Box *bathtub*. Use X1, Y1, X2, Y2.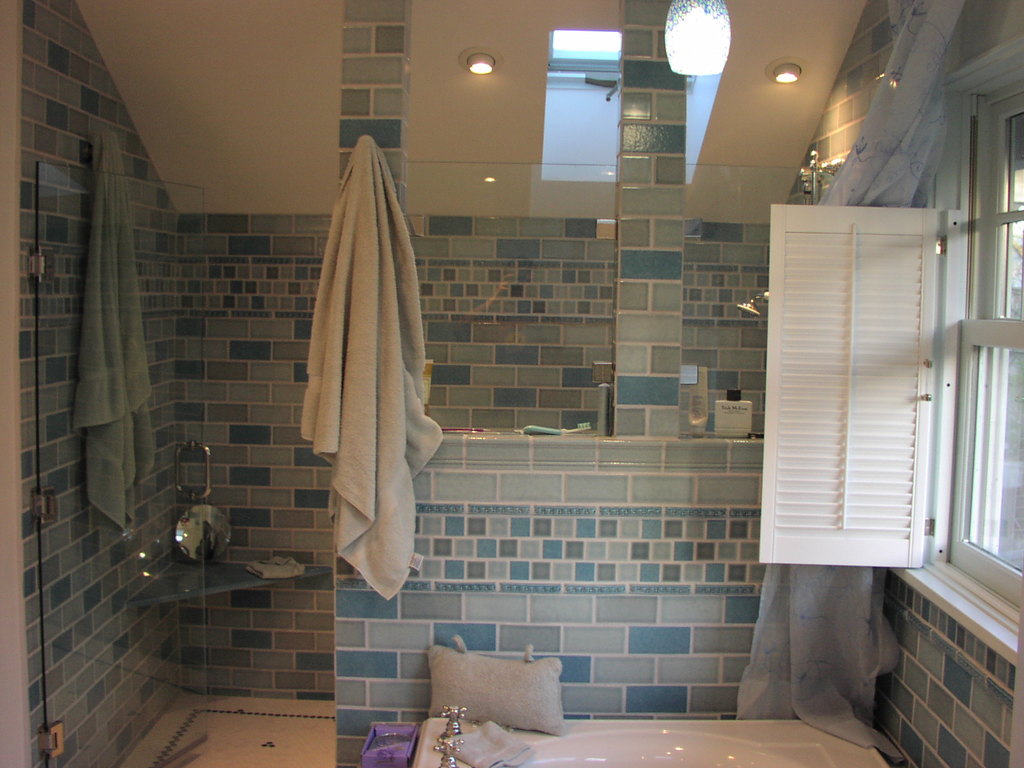
412, 719, 890, 767.
